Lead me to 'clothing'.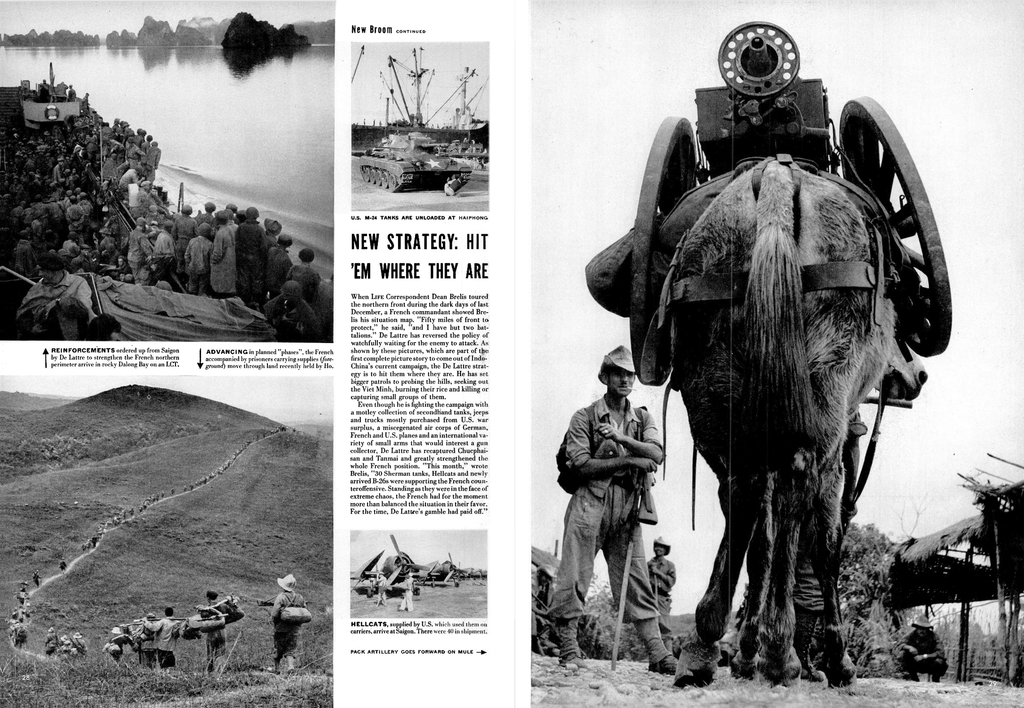
Lead to {"left": 152, "top": 614, "right": 178, "bottom": 666}.
